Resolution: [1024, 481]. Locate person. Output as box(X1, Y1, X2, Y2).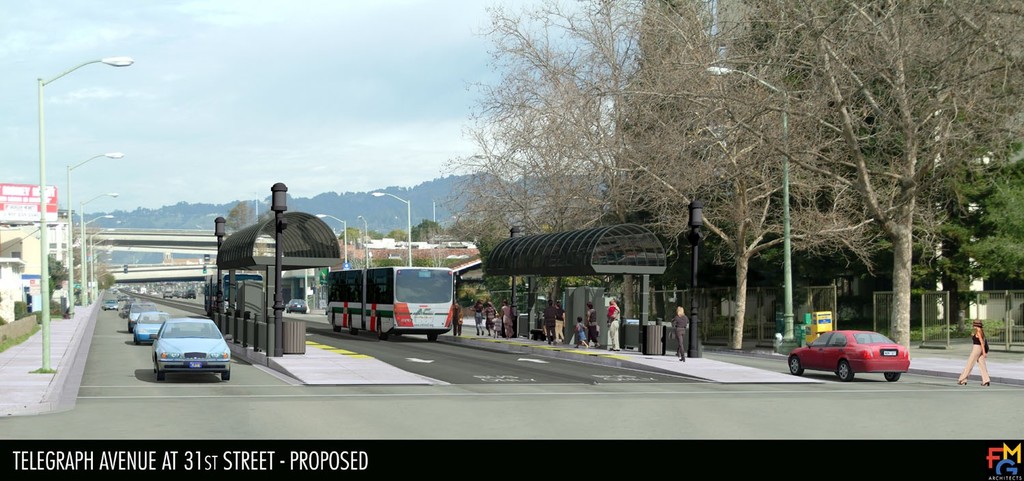
box(668, 300, 691, 360).
